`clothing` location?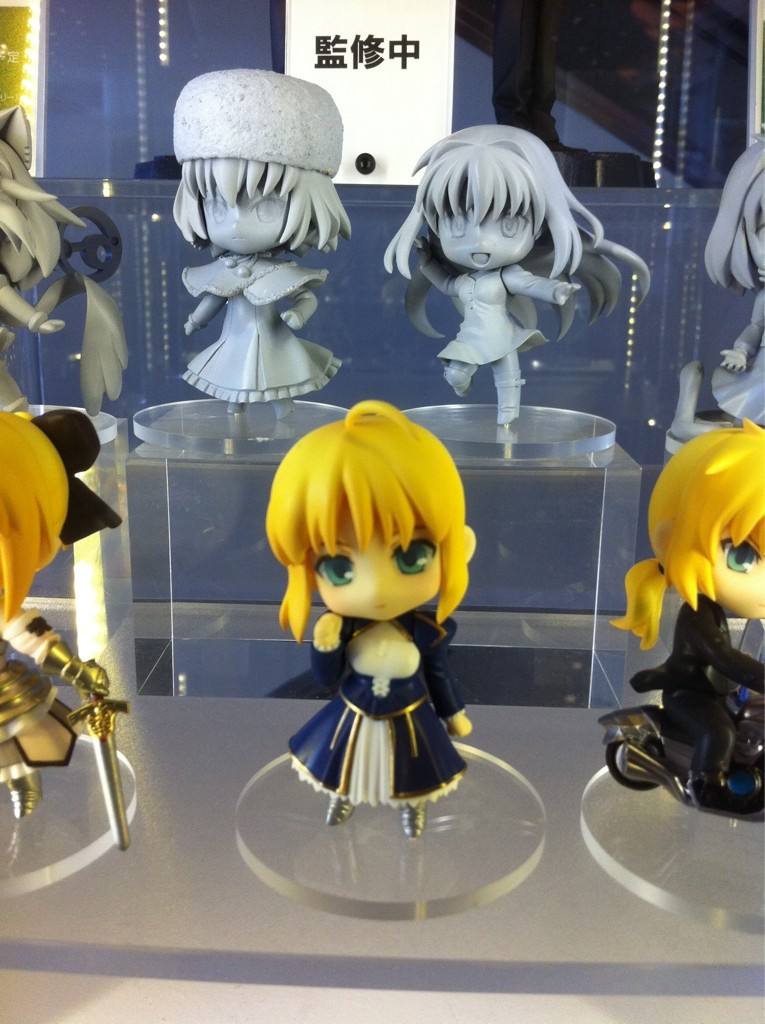
(x1=181, y1=244, x2=343, y2=413)
